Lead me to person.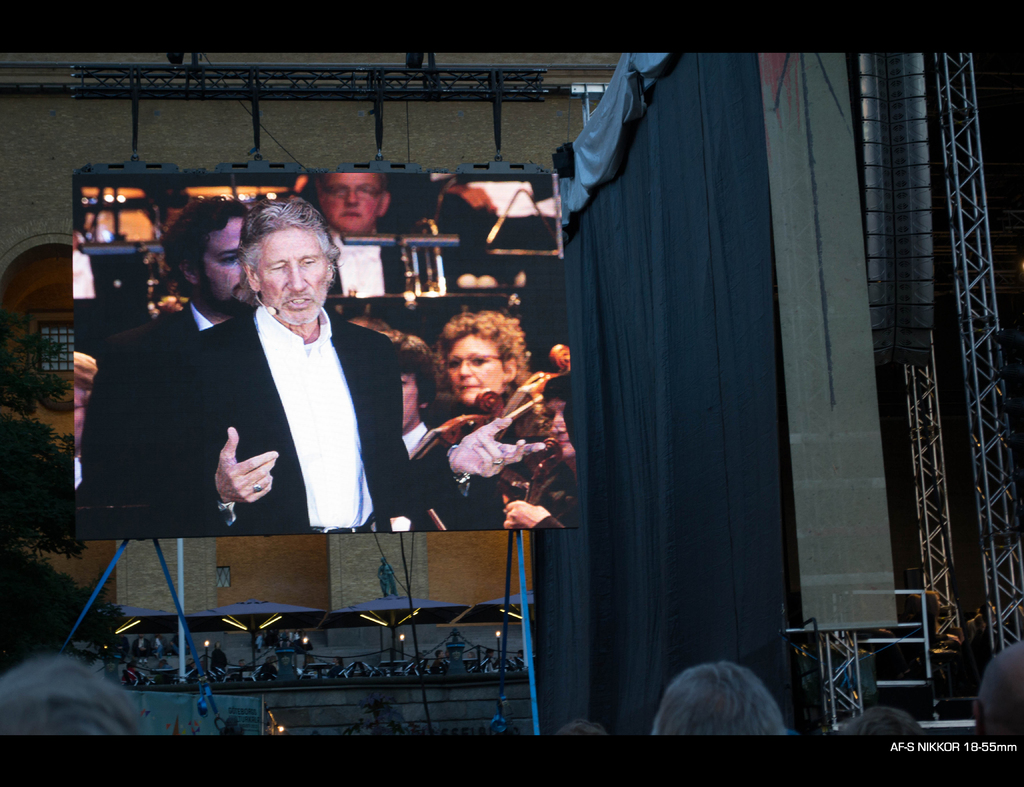
Lead to l=316, t=173, r=415, b=301.
